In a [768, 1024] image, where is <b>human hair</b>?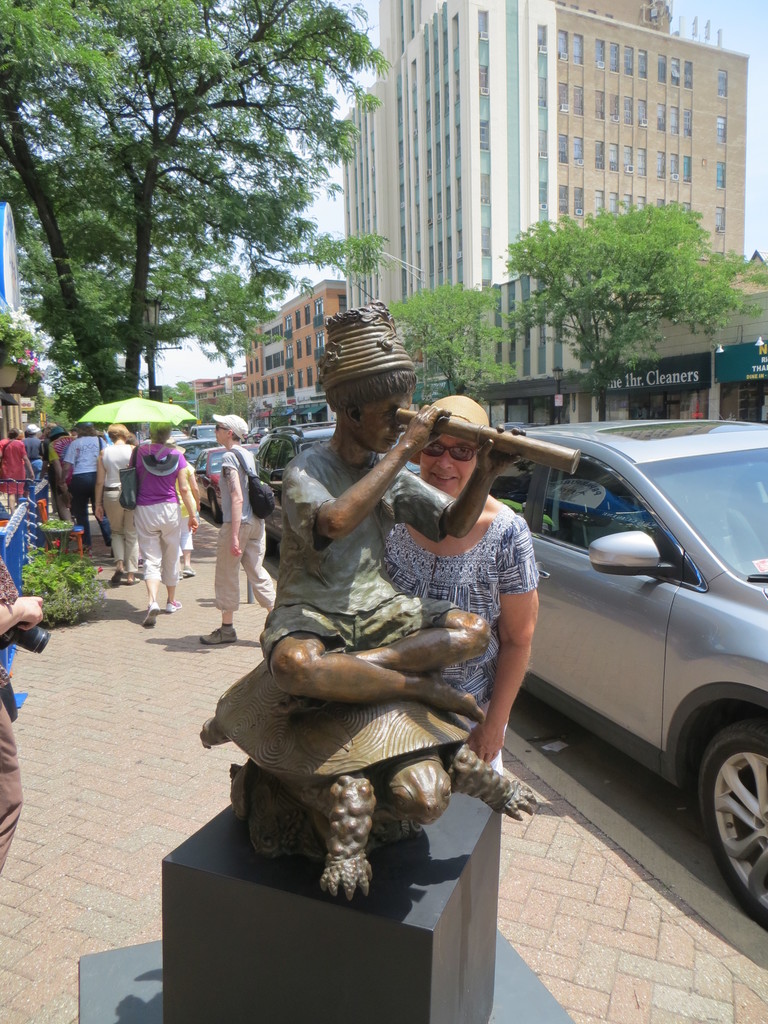
l=107, t=423, r=130, b=444.
